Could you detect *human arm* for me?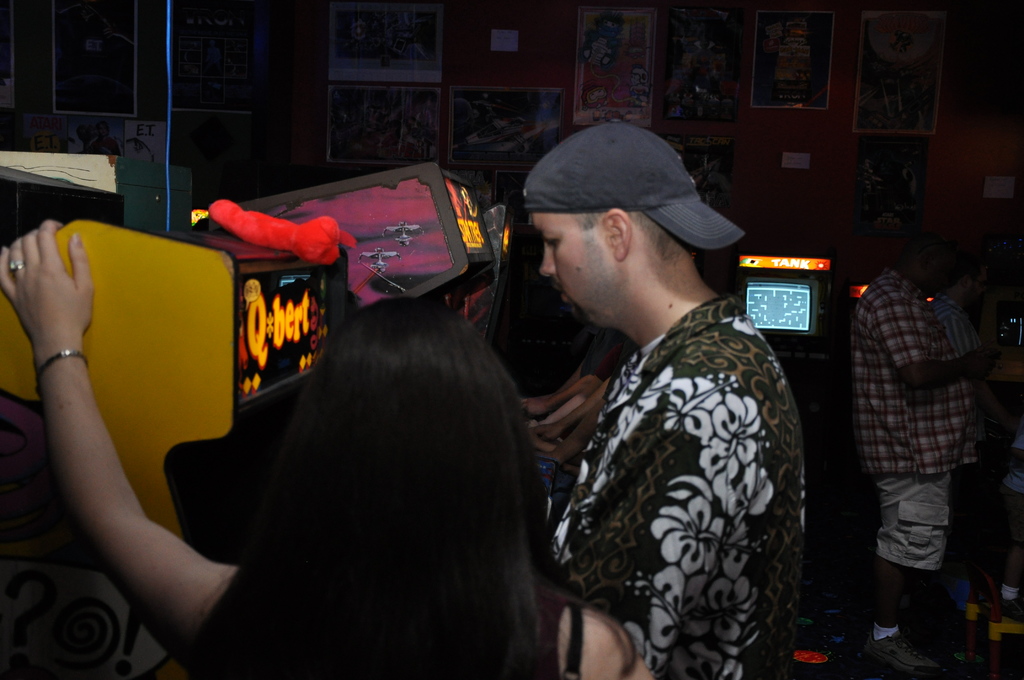
Detection result: [550, 367, 716, 667].
